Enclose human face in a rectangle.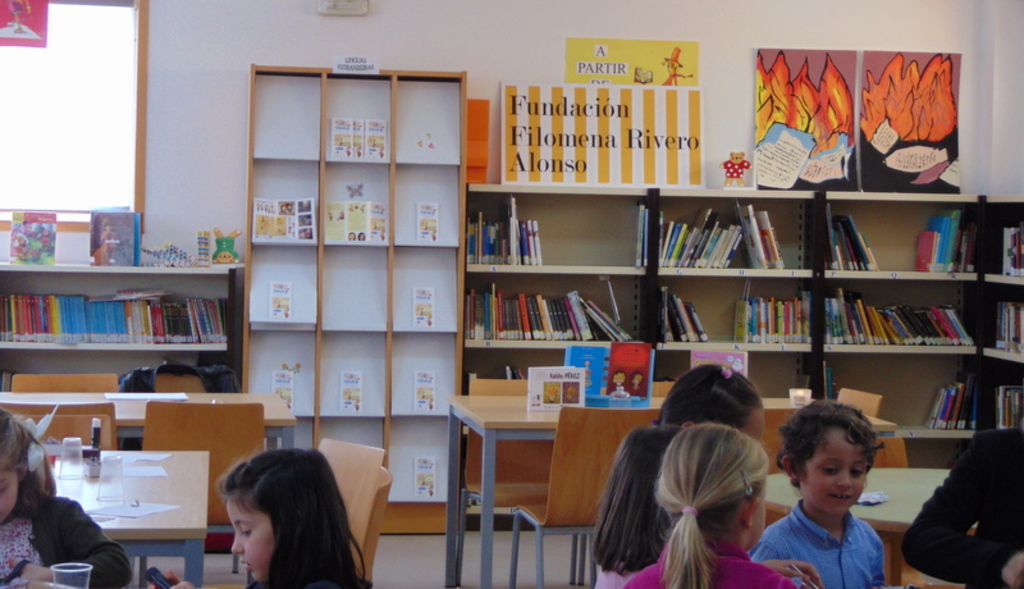
<region>797, 423, 868, 520</region>.
